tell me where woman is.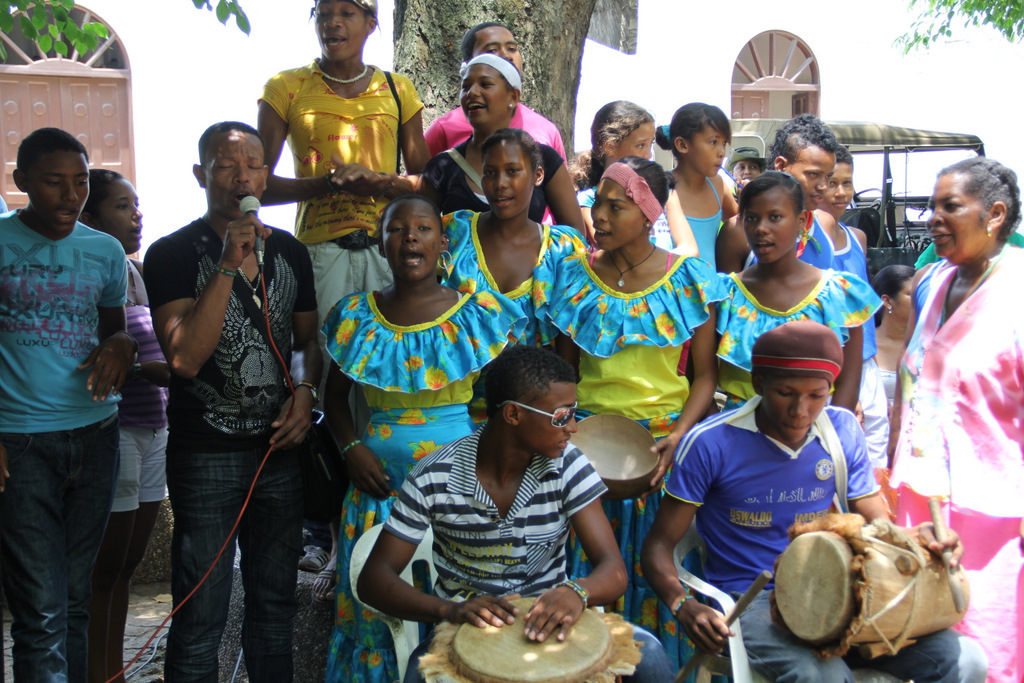
woman is at [301, 190, 497, 633].
